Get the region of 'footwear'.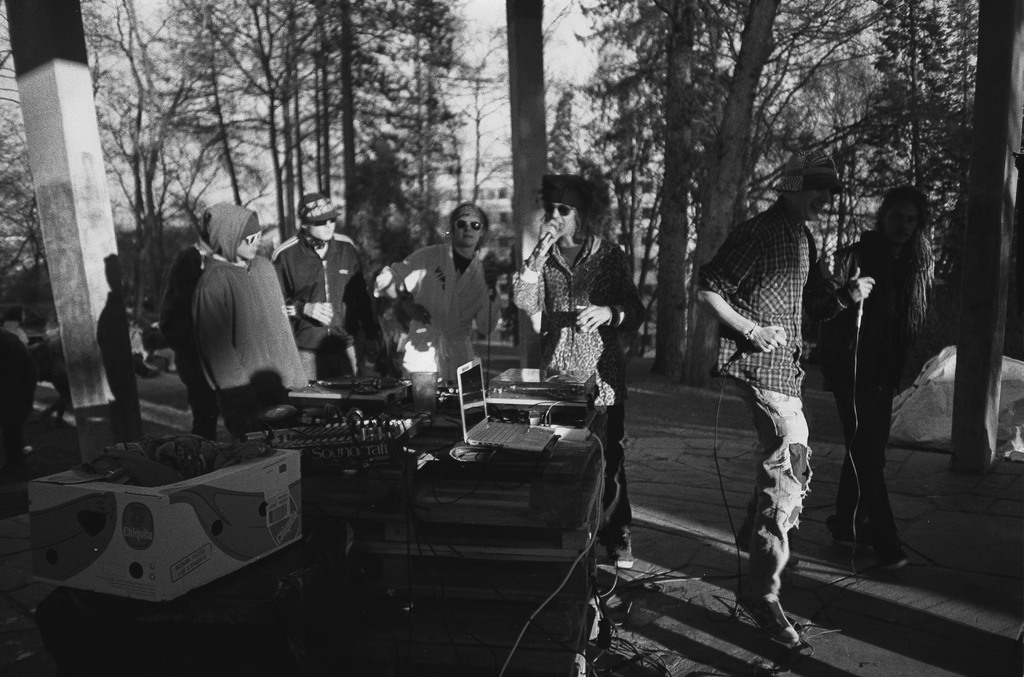
select_region(860, 532, 910, 570).
